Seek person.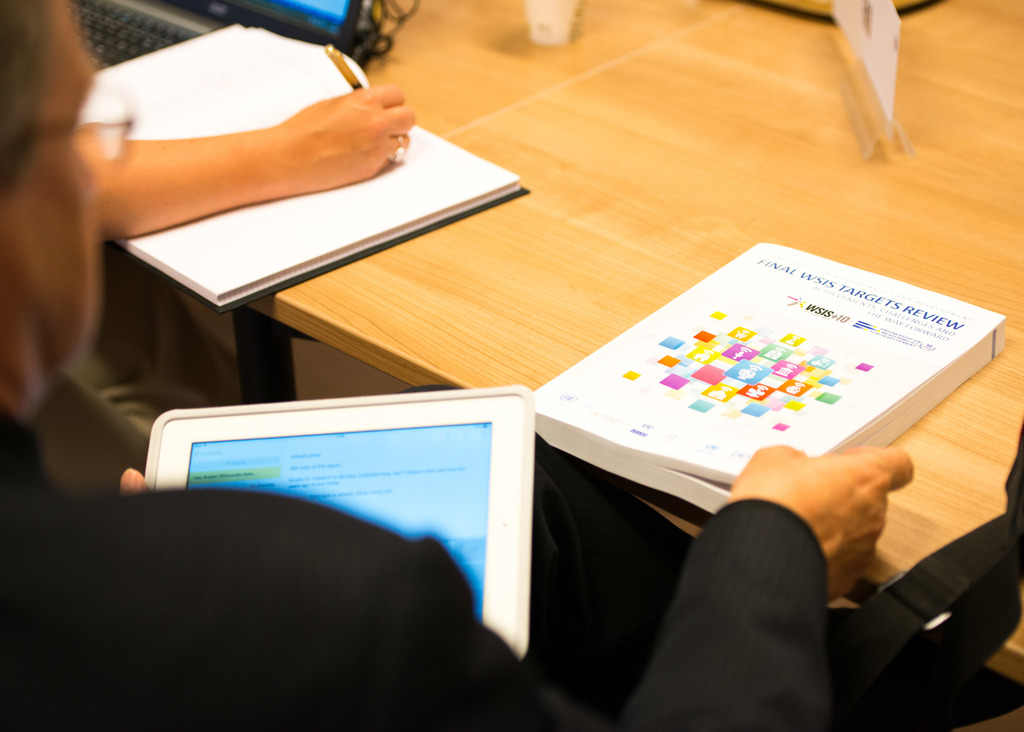
{"left": 0, "top": 0, "right": 916, "bottom": 731}.
